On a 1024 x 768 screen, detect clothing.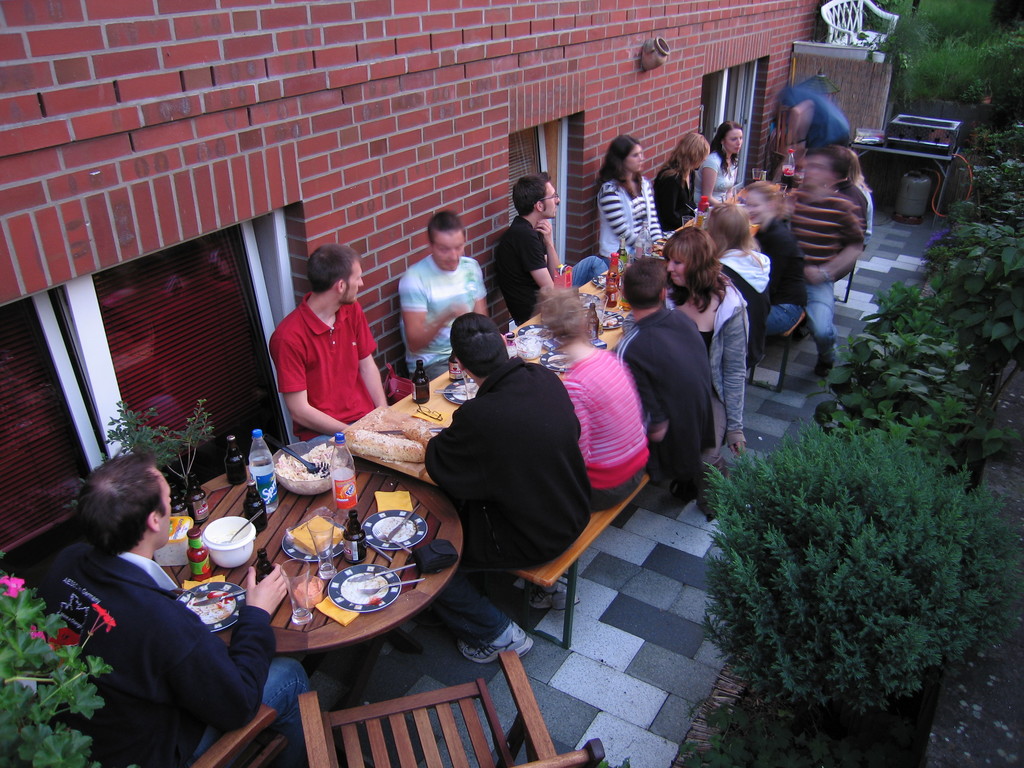
BBox(270, 292, 382, 450).
